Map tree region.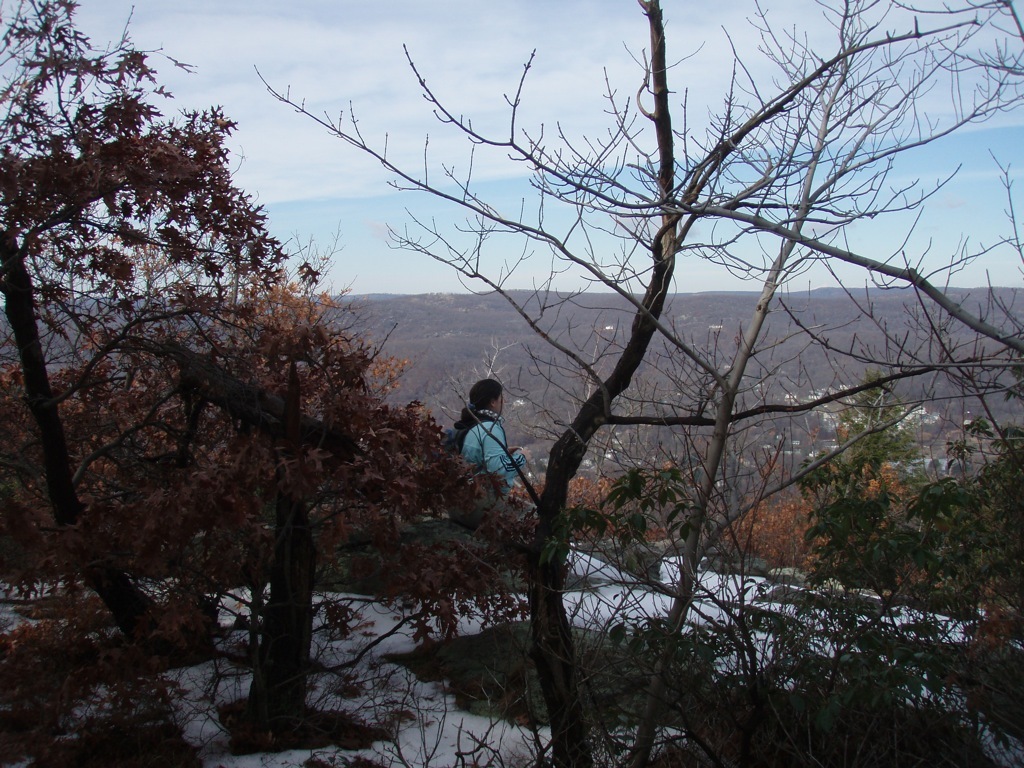
Mapped to bbox=(730, 430, 925, 595).
